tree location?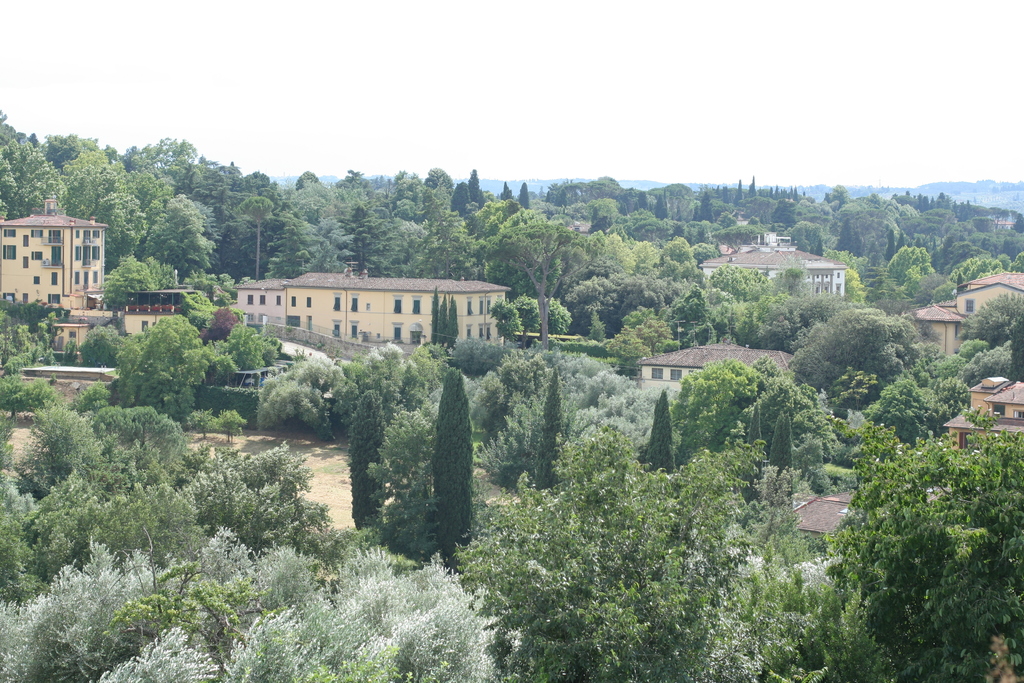
{"left": 127, "top": 167, "right": 179, "bottom": 258}
